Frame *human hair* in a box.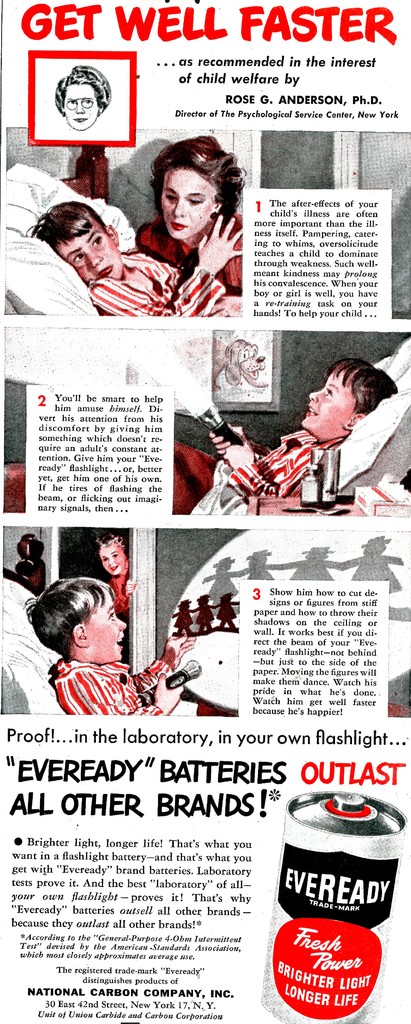
324, 358, 398, 416.
